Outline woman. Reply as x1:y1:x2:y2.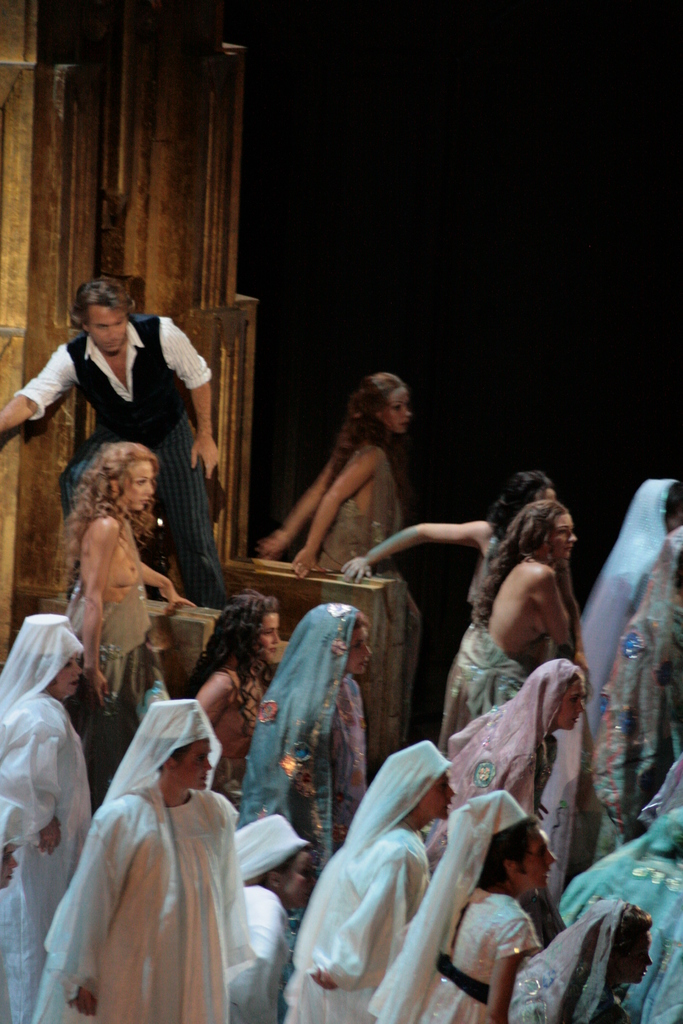
193:591:299:780.
